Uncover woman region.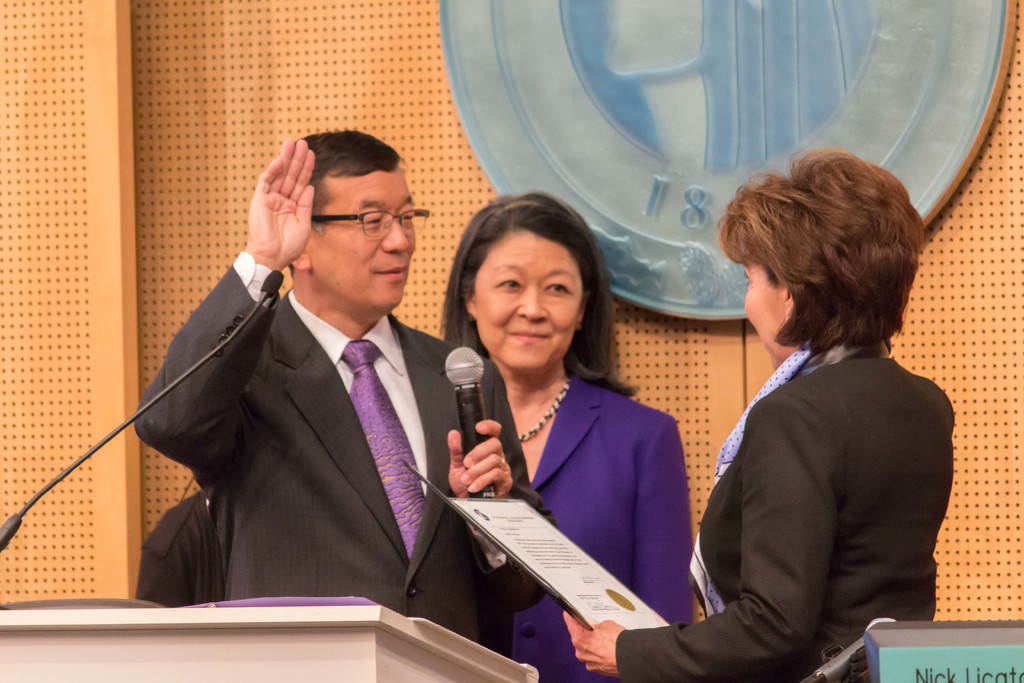
Uncovered: [422,194,695,630].
